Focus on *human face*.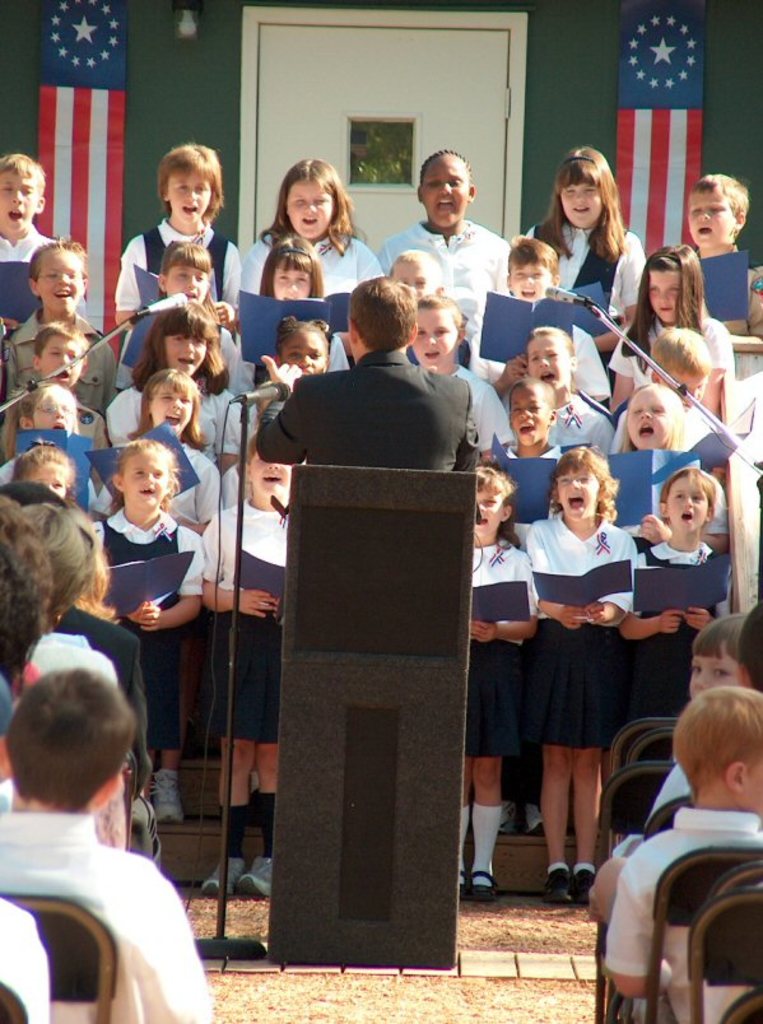
Focused at x1=563, y1=186, x2=604, y2=228.
